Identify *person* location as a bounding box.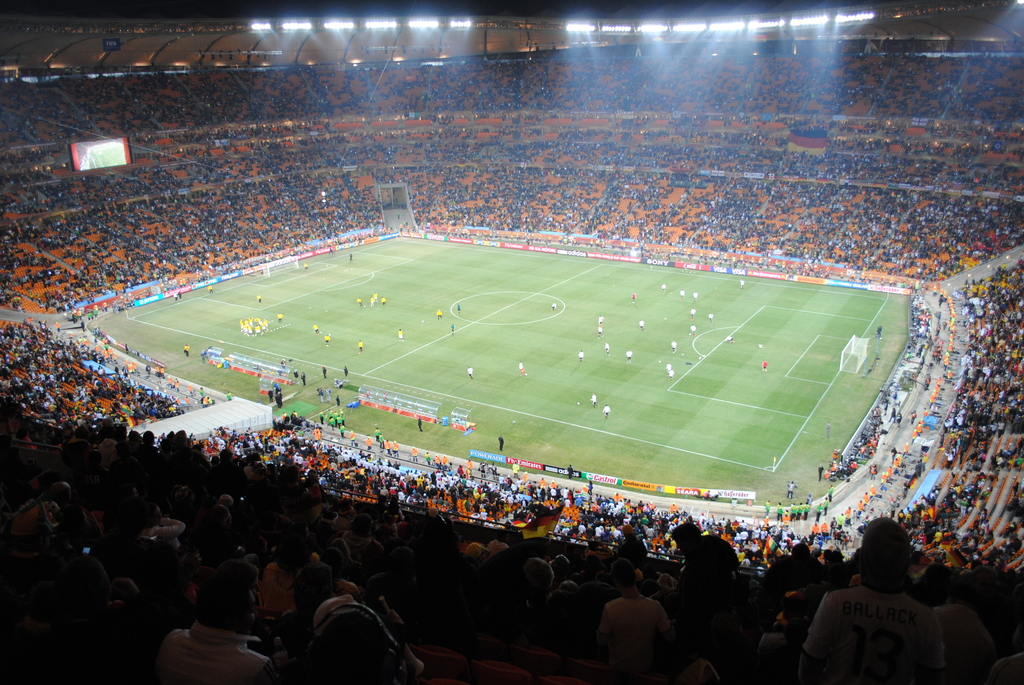
<box>680,290,684,300</box>.
